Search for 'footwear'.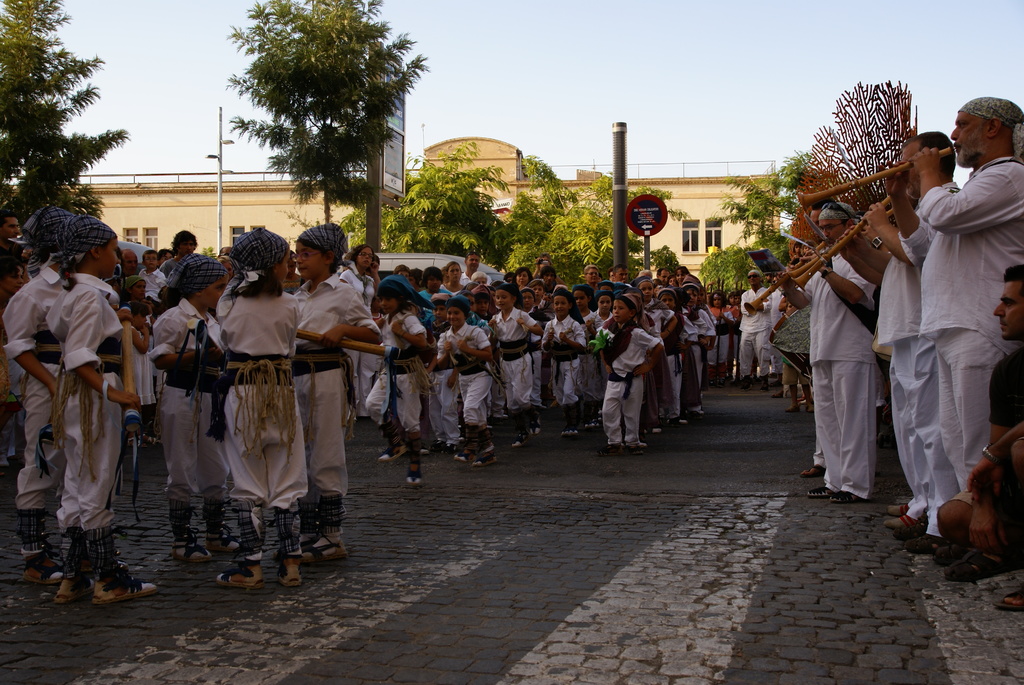
Found at (x1=303, y1=528, x2=348, y2=562).
